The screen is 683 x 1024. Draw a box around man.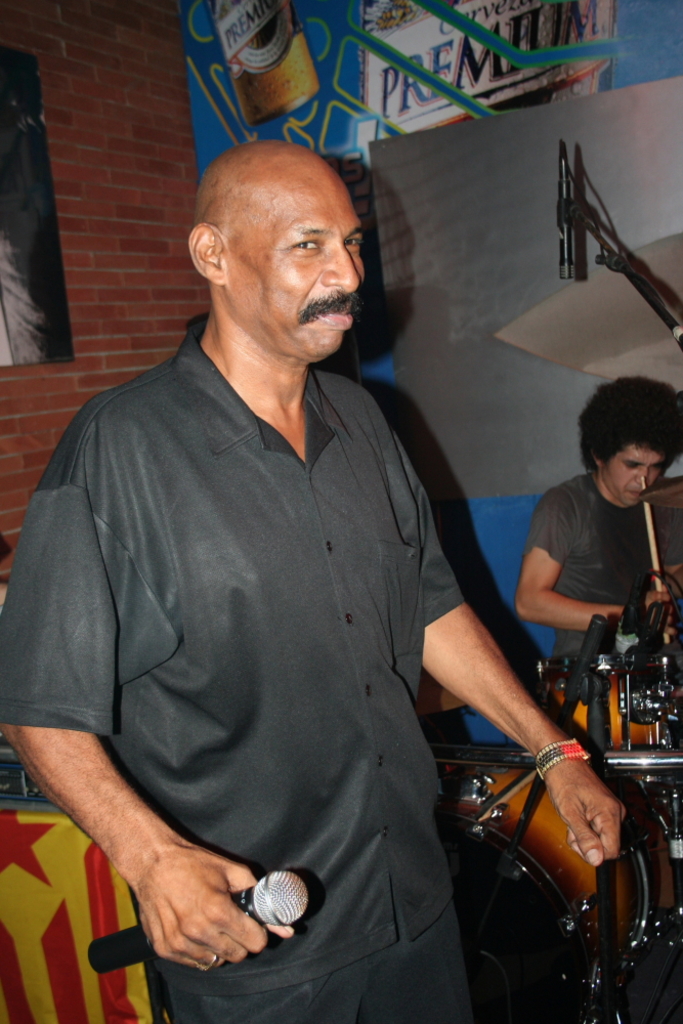
pyautogui.locateOnScreen(522, 372, 682, 692).
